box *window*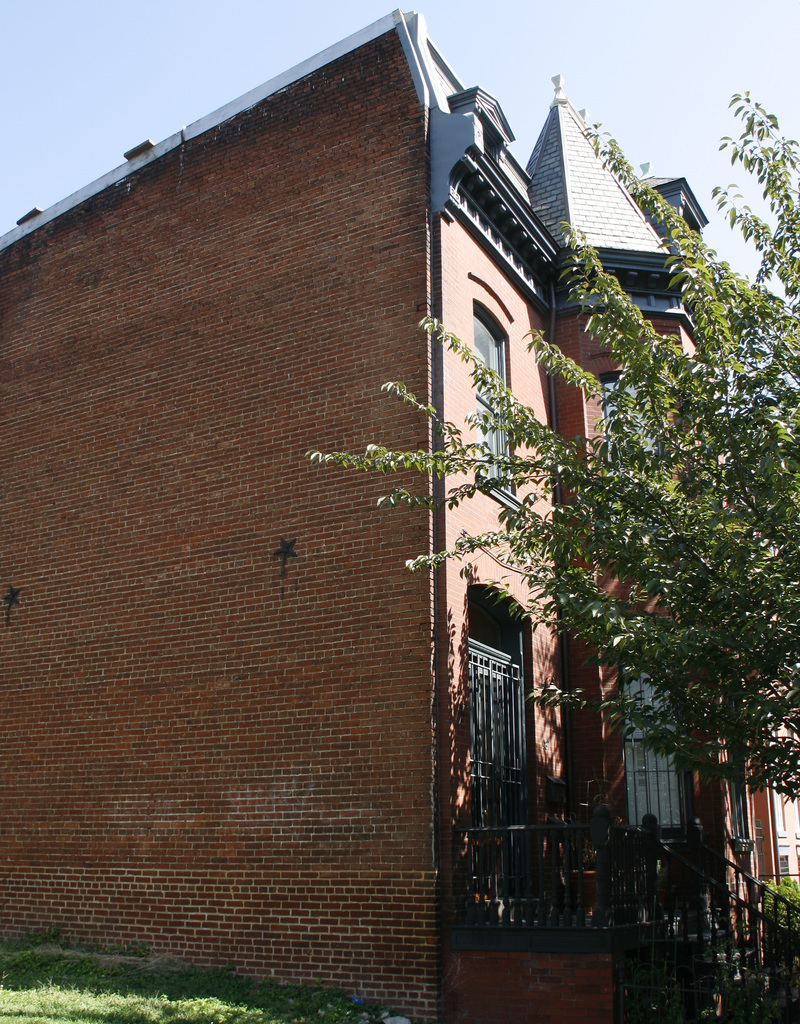
<bbox>598, 369, 677, 479</bbox>
